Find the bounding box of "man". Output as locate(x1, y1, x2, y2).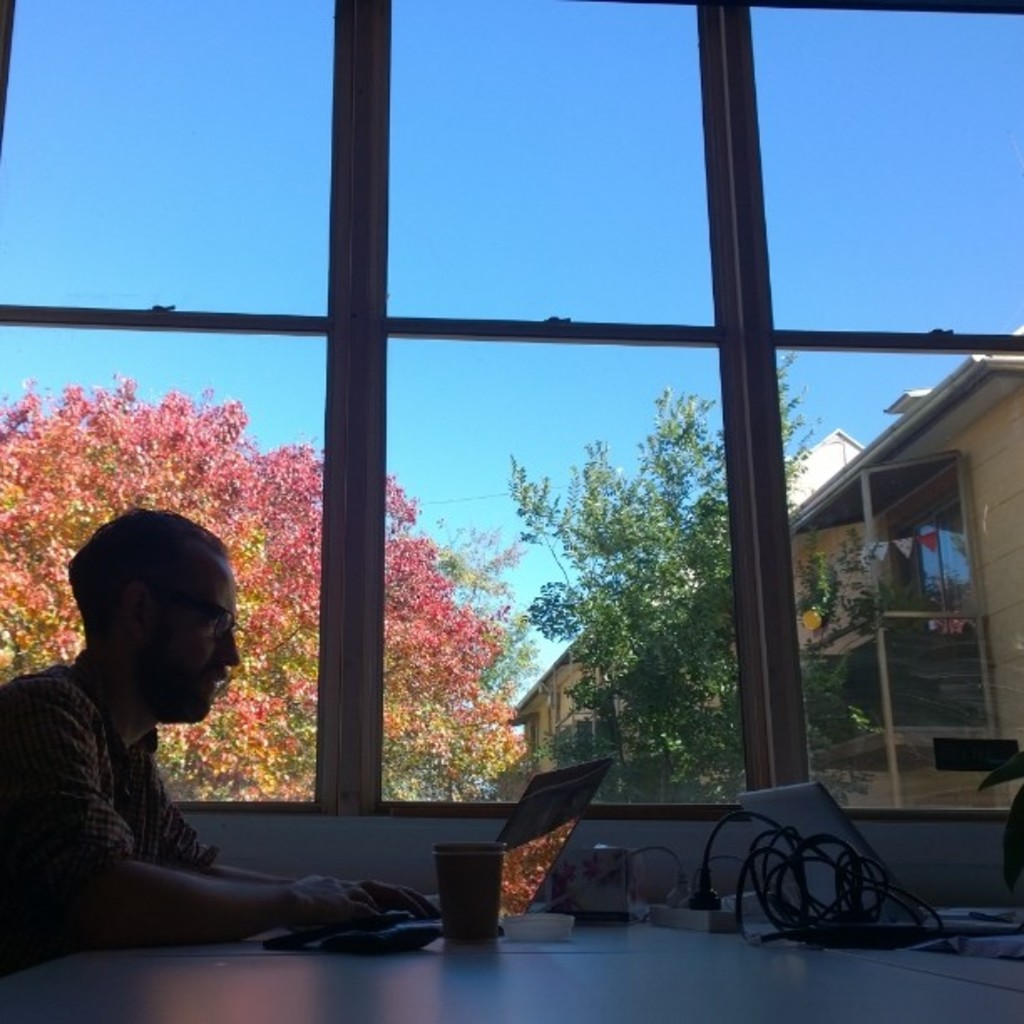
locate(0, 492, 356, 991).
